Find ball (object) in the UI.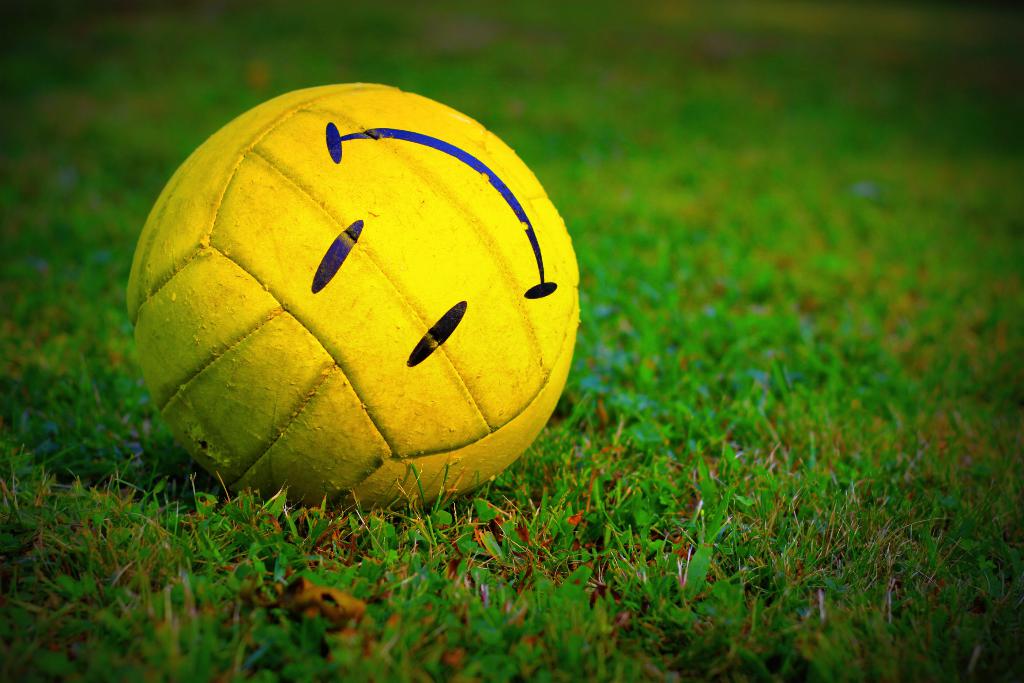
UI element at <bbox>125, 80, 582, 513</bbox>.
